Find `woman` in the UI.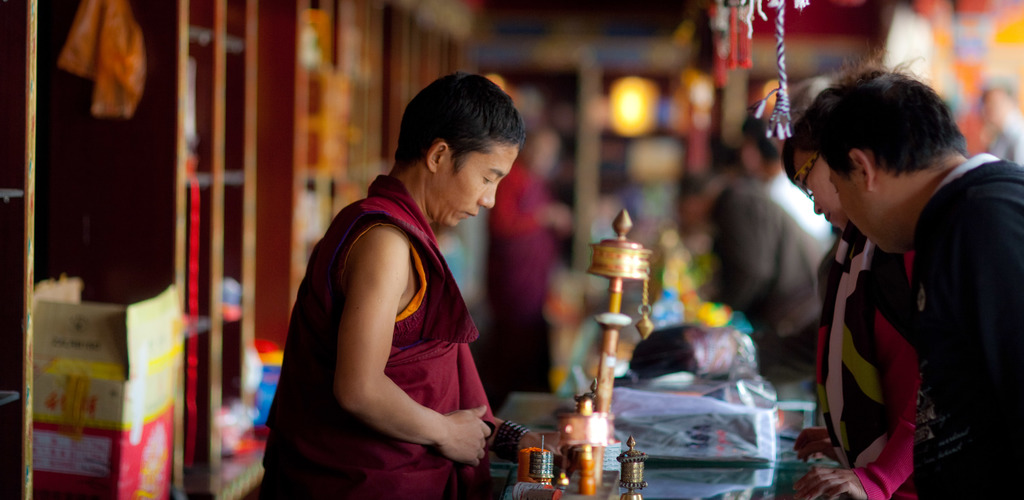
UI element at Rect(790, 114, 921, 499).
